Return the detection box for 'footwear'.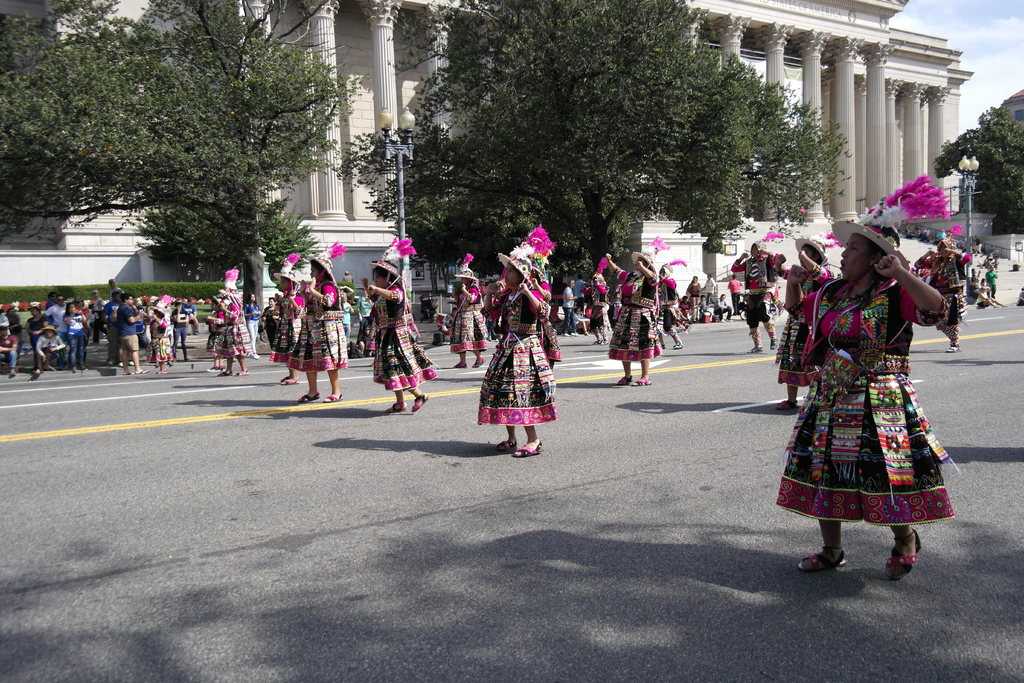
rect(296, 389, 318, 402).
